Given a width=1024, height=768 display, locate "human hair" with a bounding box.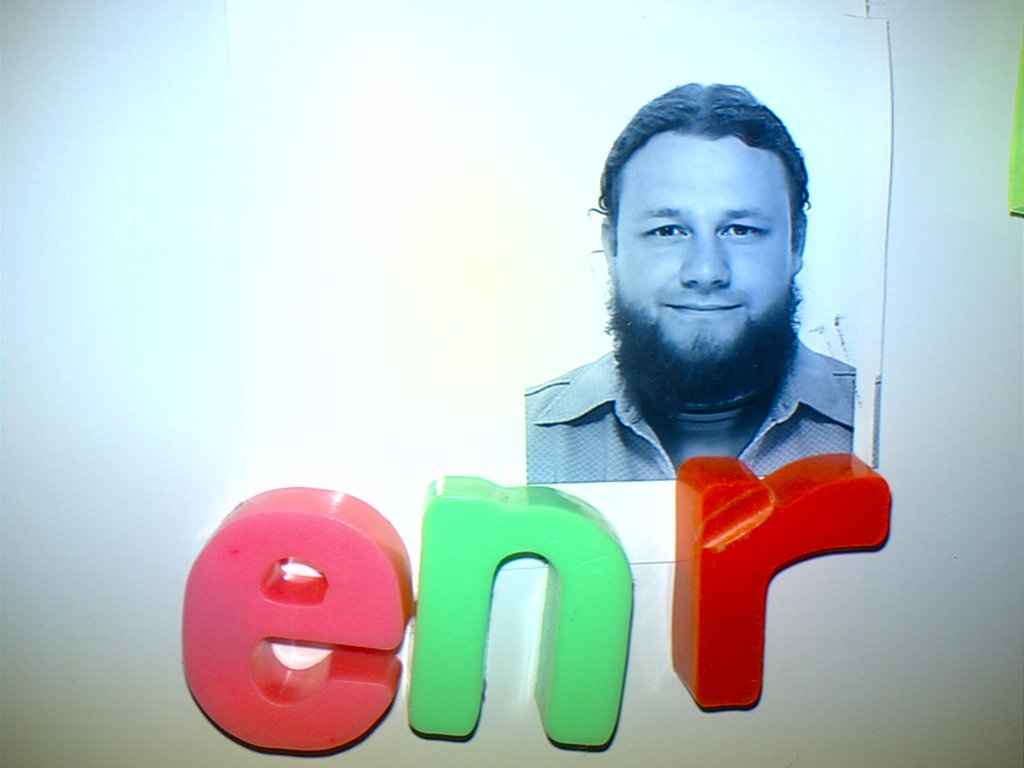
Located: (595, 63, 816, 348).
